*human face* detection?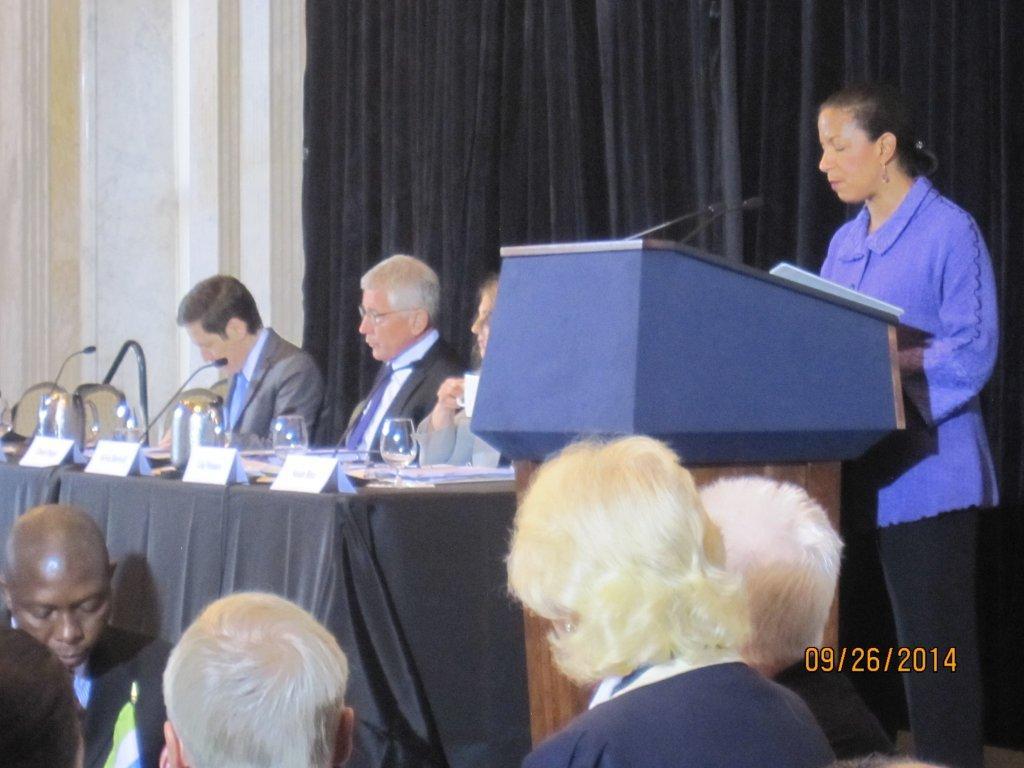
816 110 883 206
